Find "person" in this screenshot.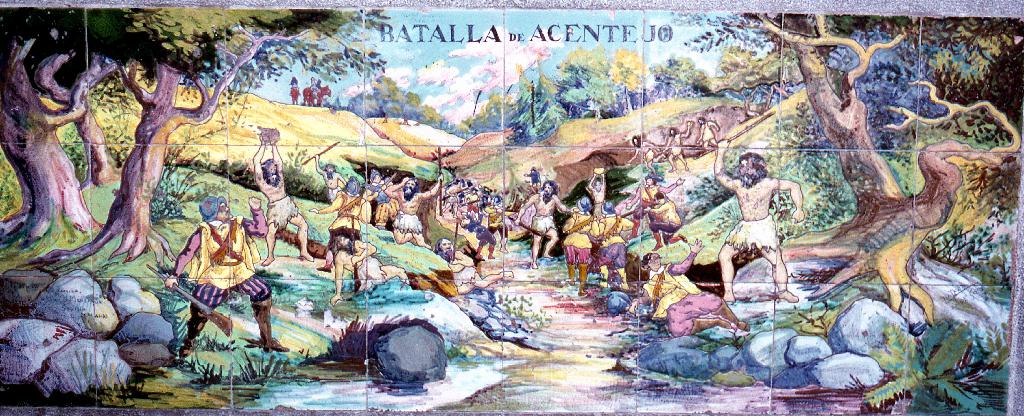
The bounding box for "person" is <region>163, 192, 289, 358</region>.
